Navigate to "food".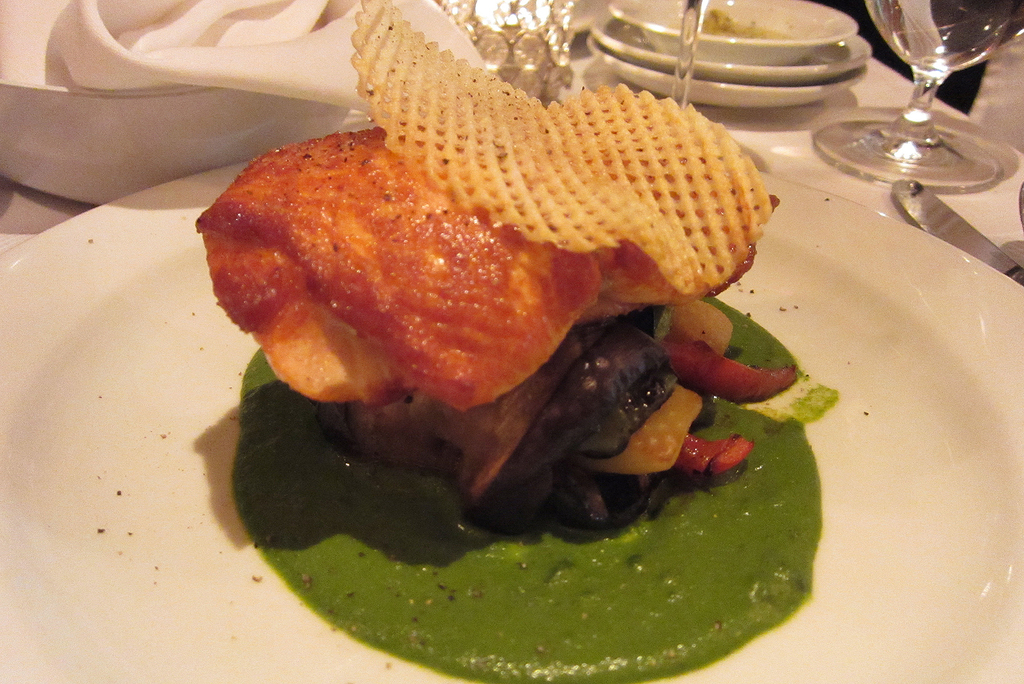
Navigation target: {"x1": 195, "y1": 6, "x2": 804, "y2": 596}.
